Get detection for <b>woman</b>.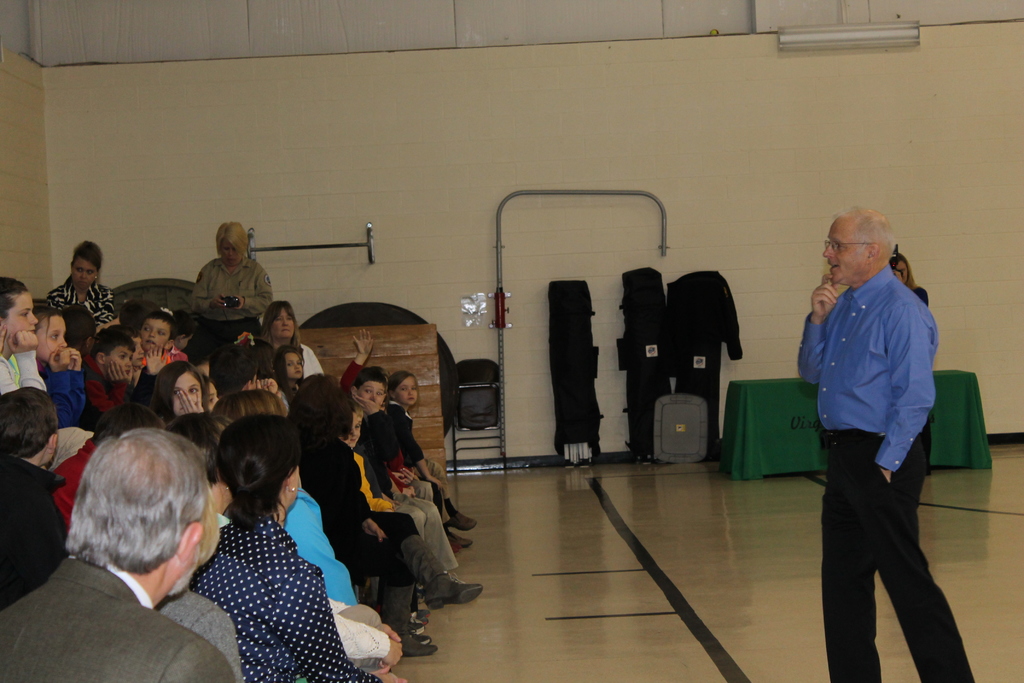
Detection: box(252, 299, 333, 378).
